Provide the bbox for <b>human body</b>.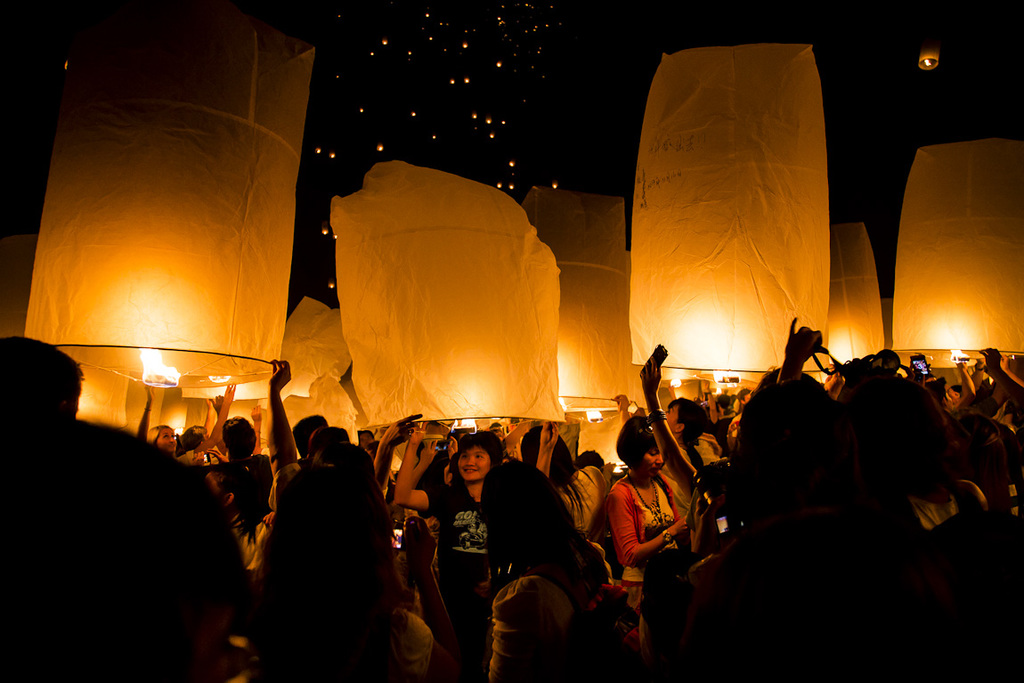
left=268, top=361, right=301, bottom=502.
